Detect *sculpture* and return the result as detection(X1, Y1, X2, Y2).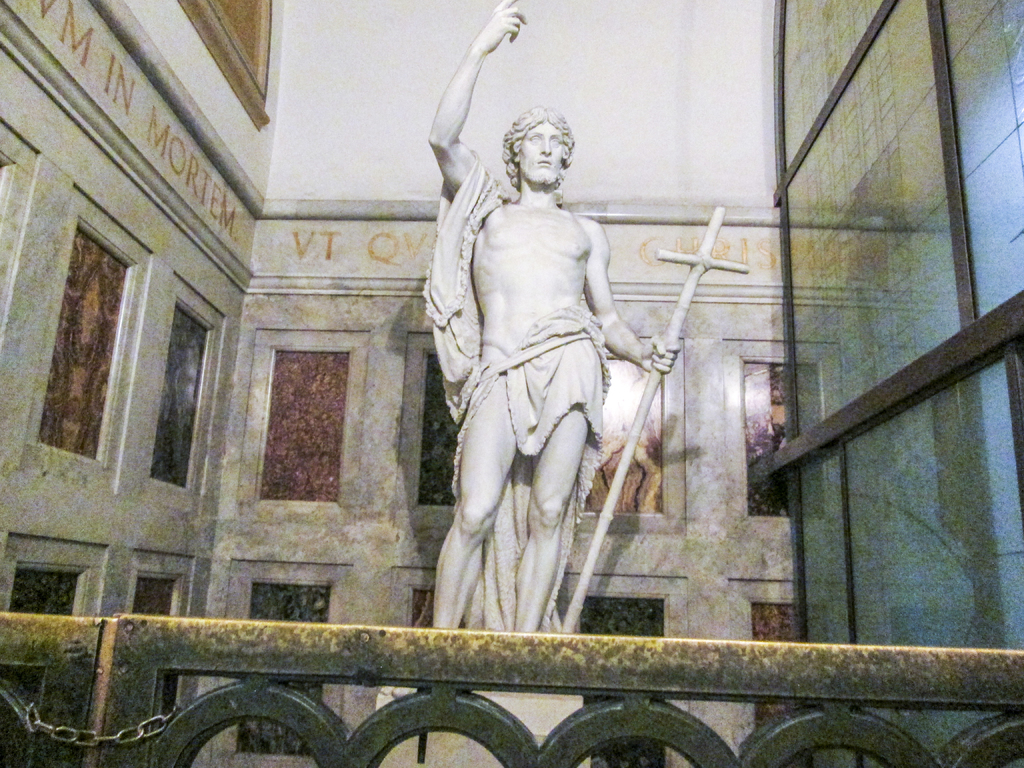
detection(395, 145, 698, 667).
